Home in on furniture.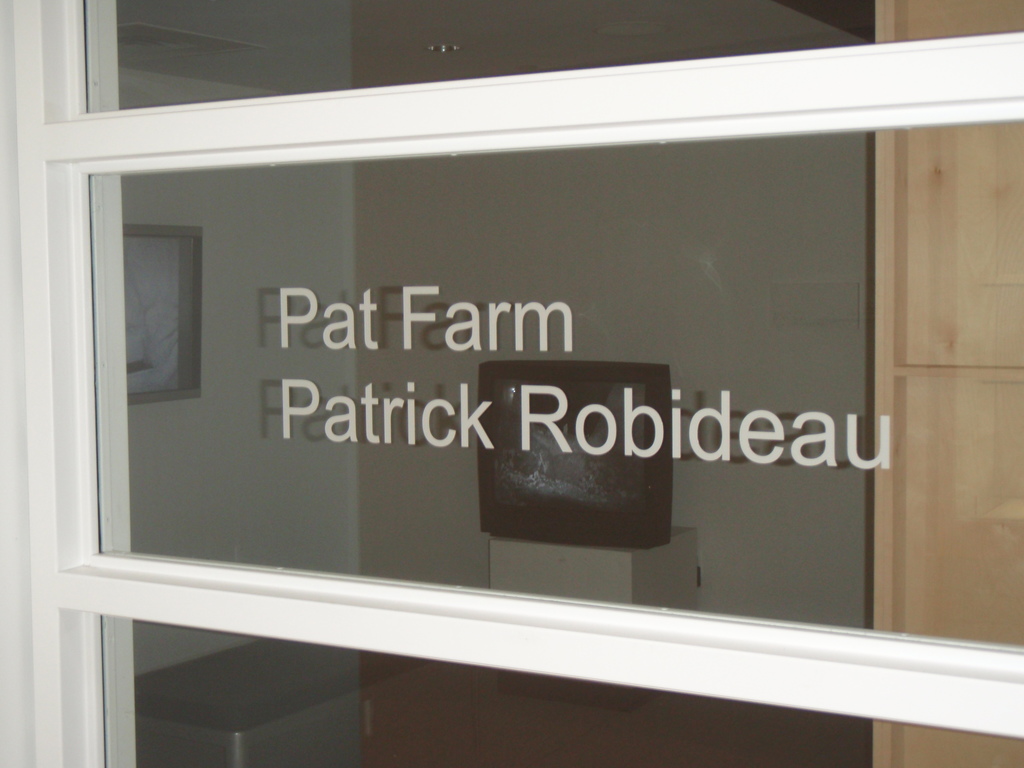
Homed in at 361, 654, 870, 767.
